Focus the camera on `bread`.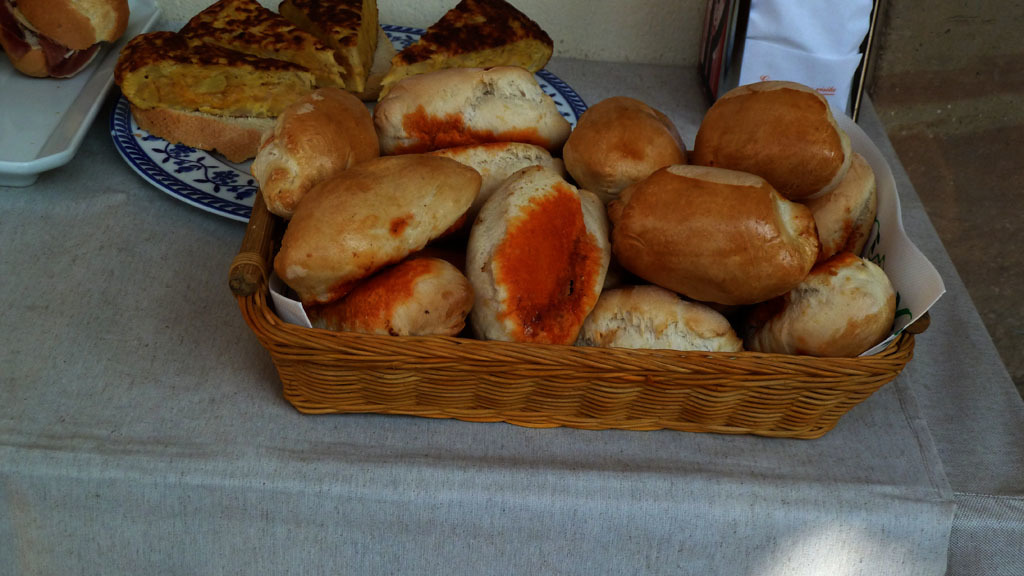
Focus region: locate(620, 158, 818, 297).
